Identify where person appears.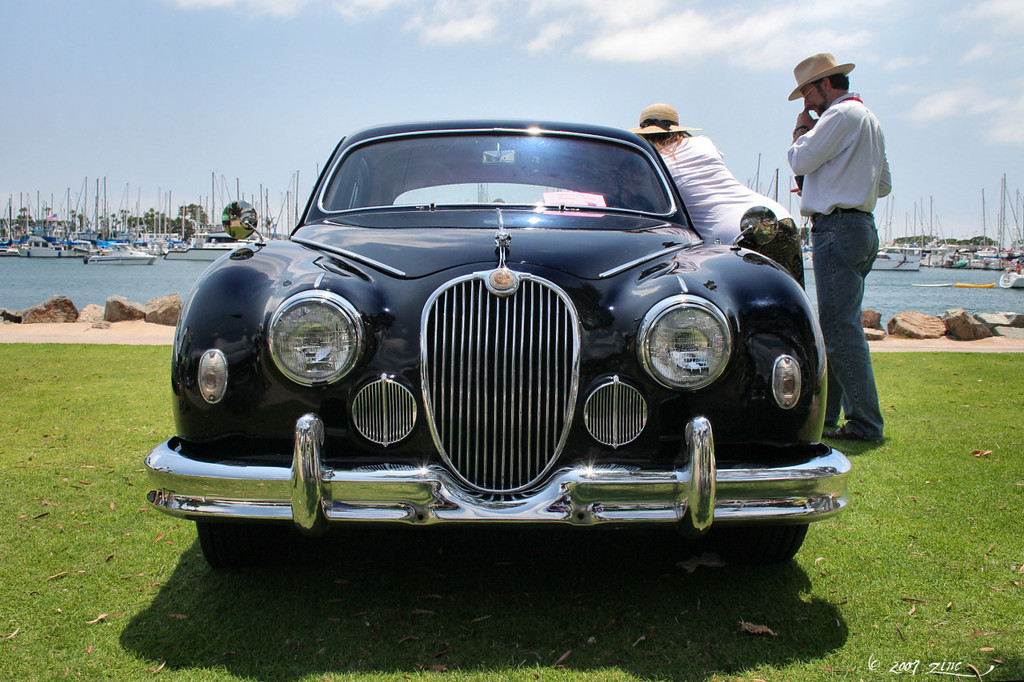
Appears at locate(633, 102, 804, 291).
